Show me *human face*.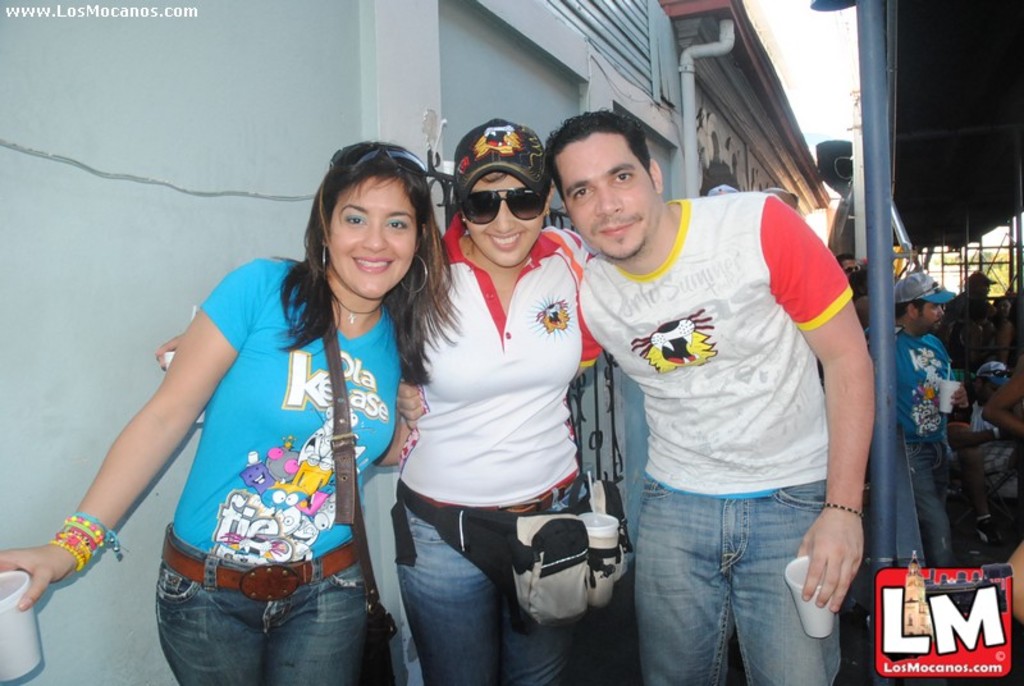
*human face* is here: Rect(980, 280, 993, 296).
